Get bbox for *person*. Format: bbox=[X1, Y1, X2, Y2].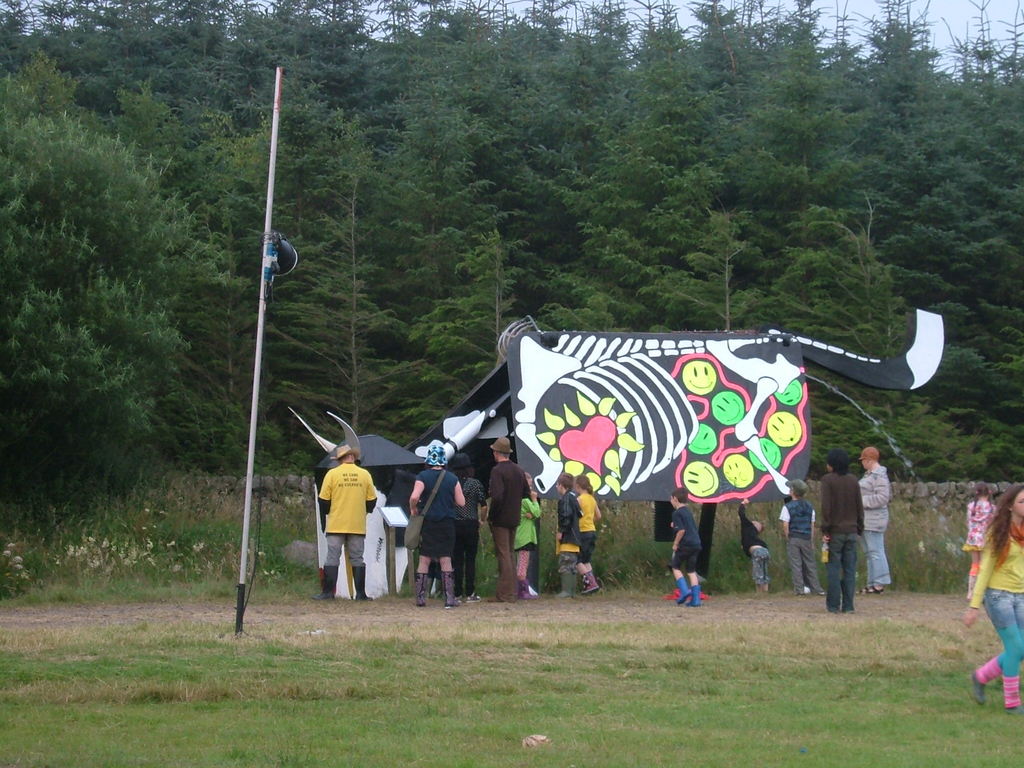
bbox=[856, 438, 890, 590].
